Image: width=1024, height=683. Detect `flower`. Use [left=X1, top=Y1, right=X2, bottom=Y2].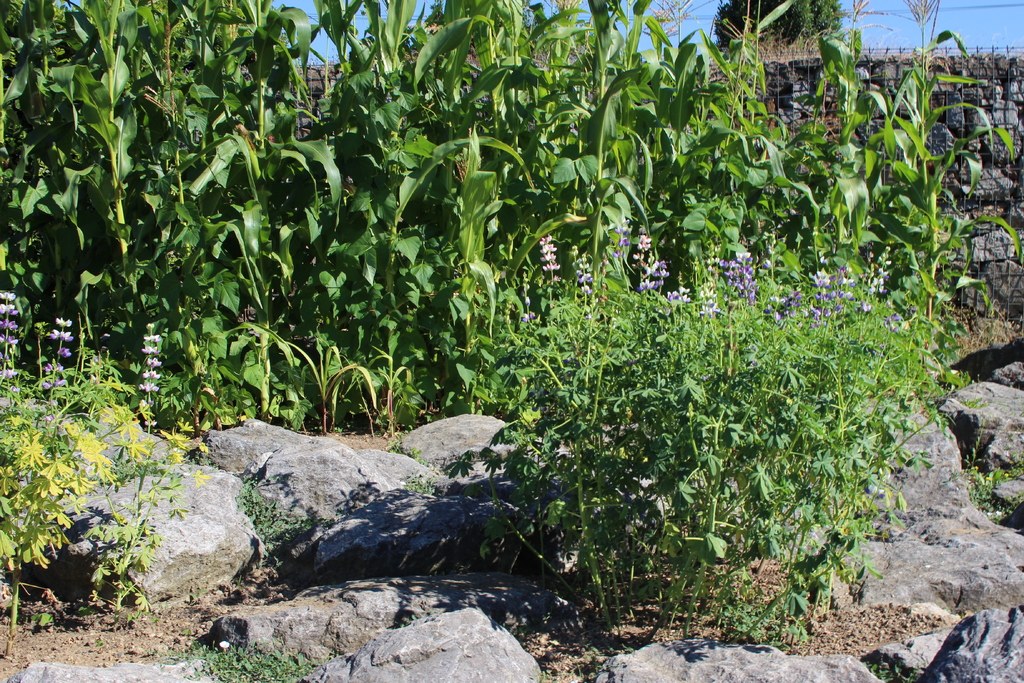
[left=623, top=209, right=686, bottom=294].
